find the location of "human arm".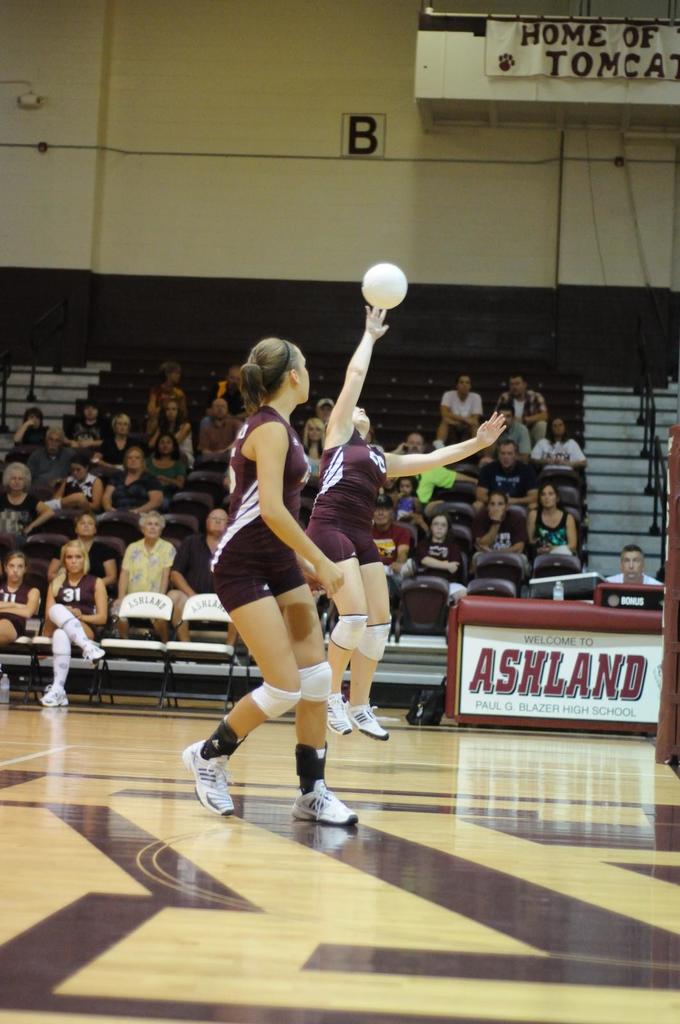
Location: <box>196,428,214,452</box>.
